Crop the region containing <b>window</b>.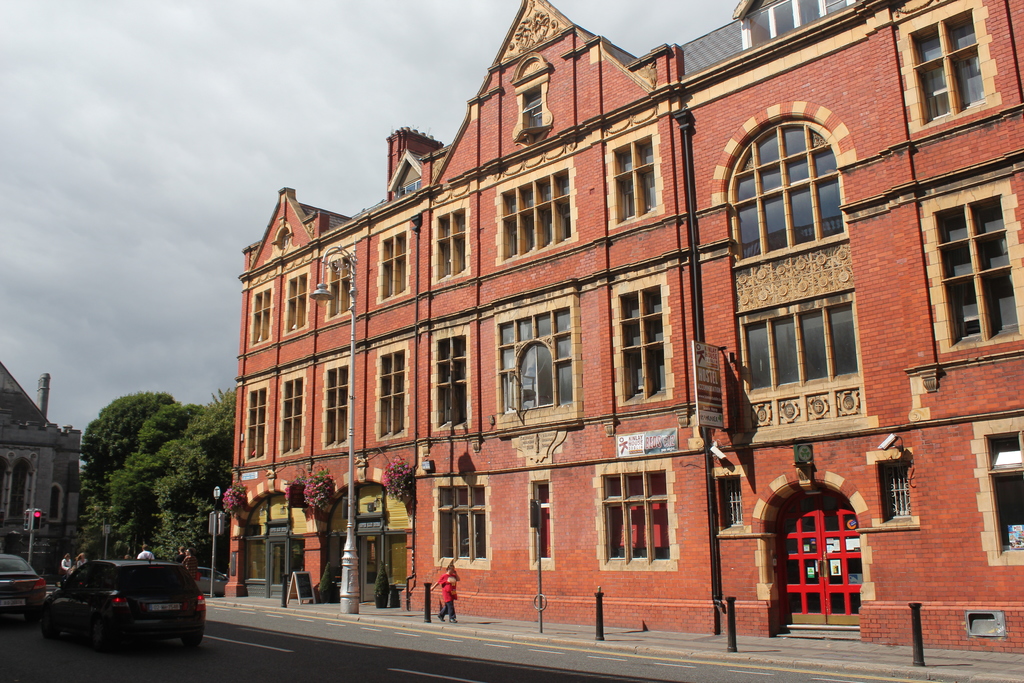
Crop region: {"x1": 428, "y1": 199, "x2": 469, "y2": 285}.
